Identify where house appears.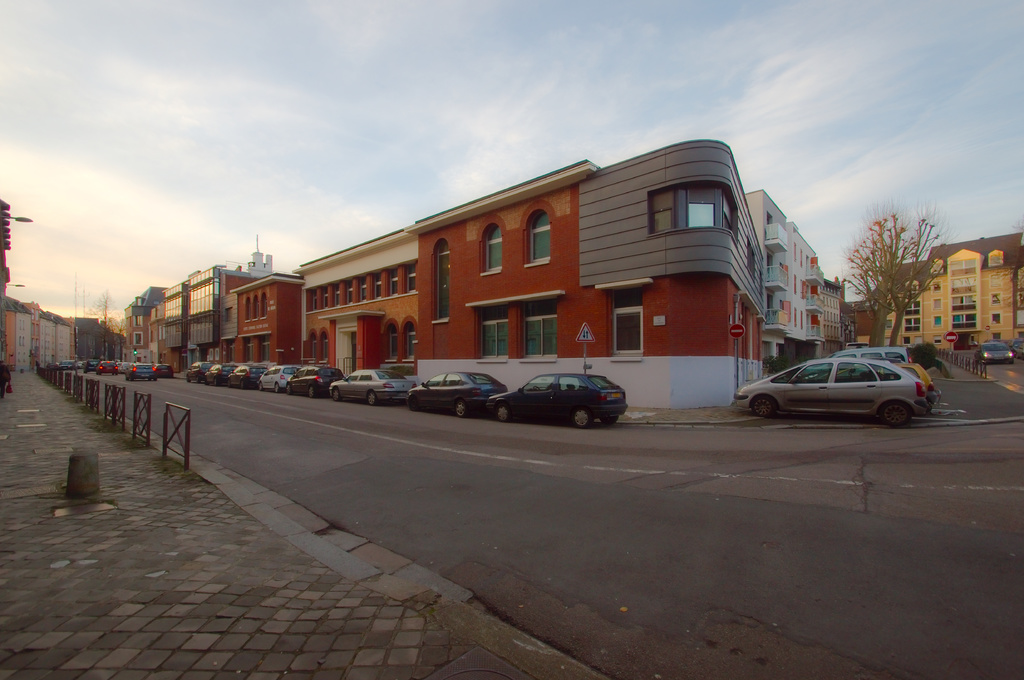
Appears at select_region(154, 273, 236, 379).
